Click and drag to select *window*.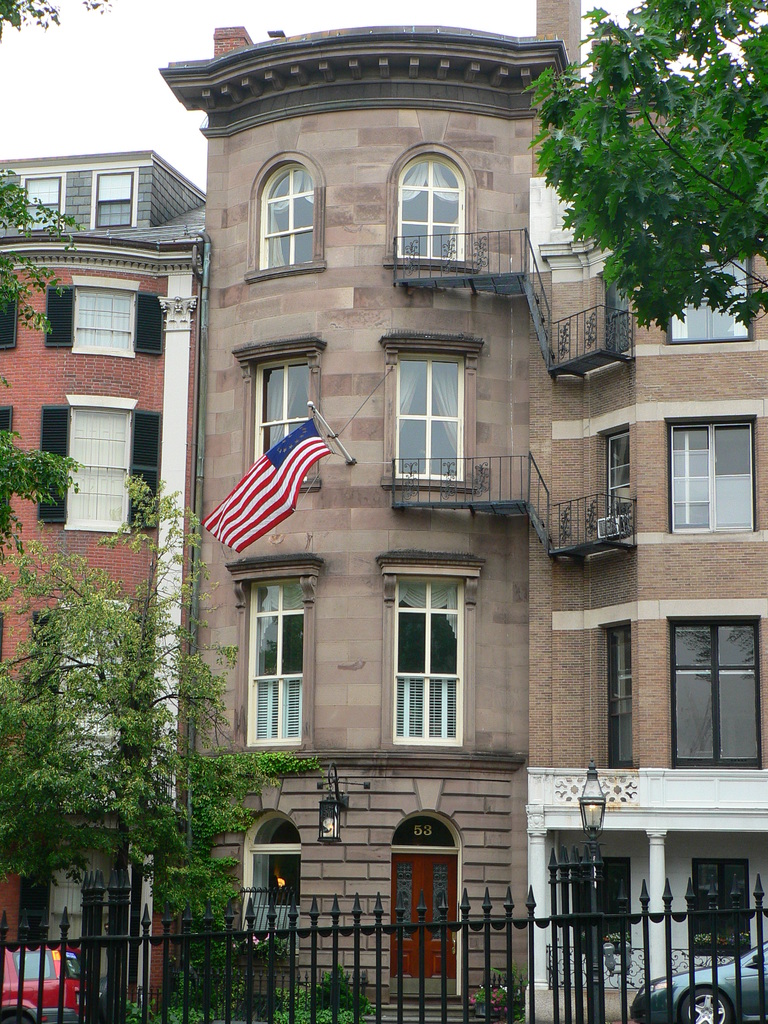
Selection: {"x1": 390, "y1": 357, "x2": 460, "y2": 478}.
